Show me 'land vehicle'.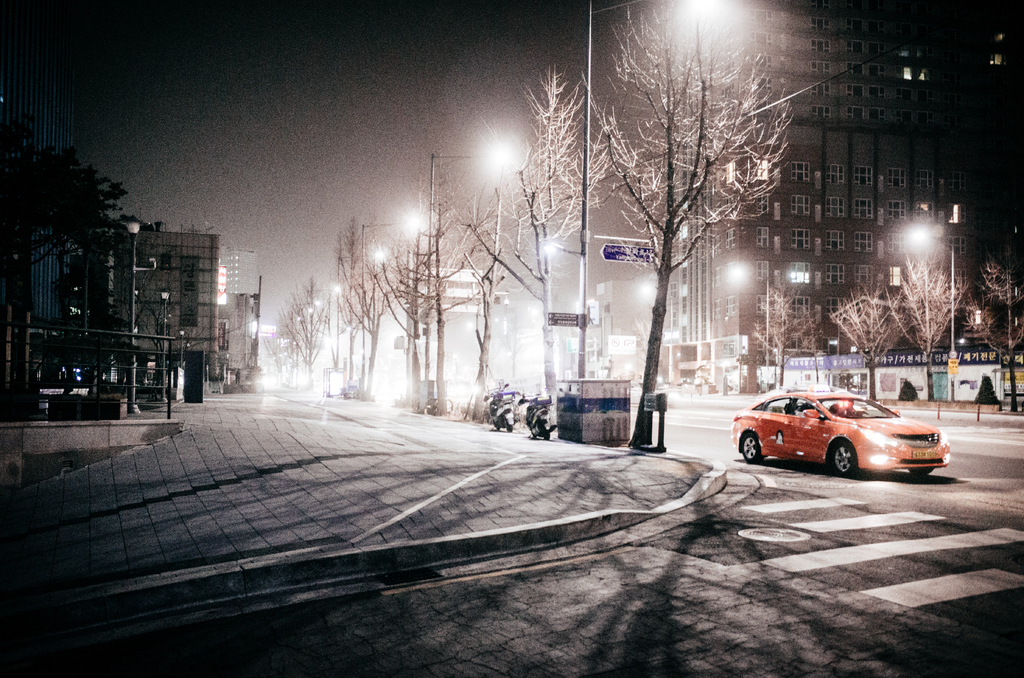
'land vehicle' is here: bbox(738, 376, 948, 487).
